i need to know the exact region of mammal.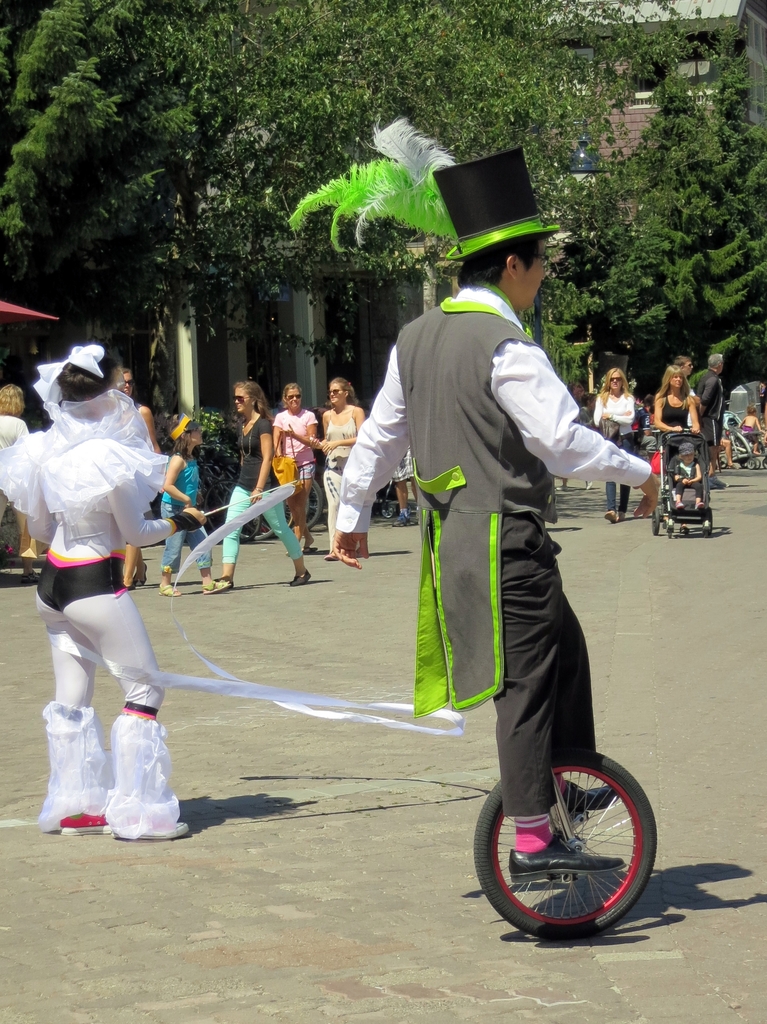
Region: x1=214, y1=379, x2=313, y2=593.
